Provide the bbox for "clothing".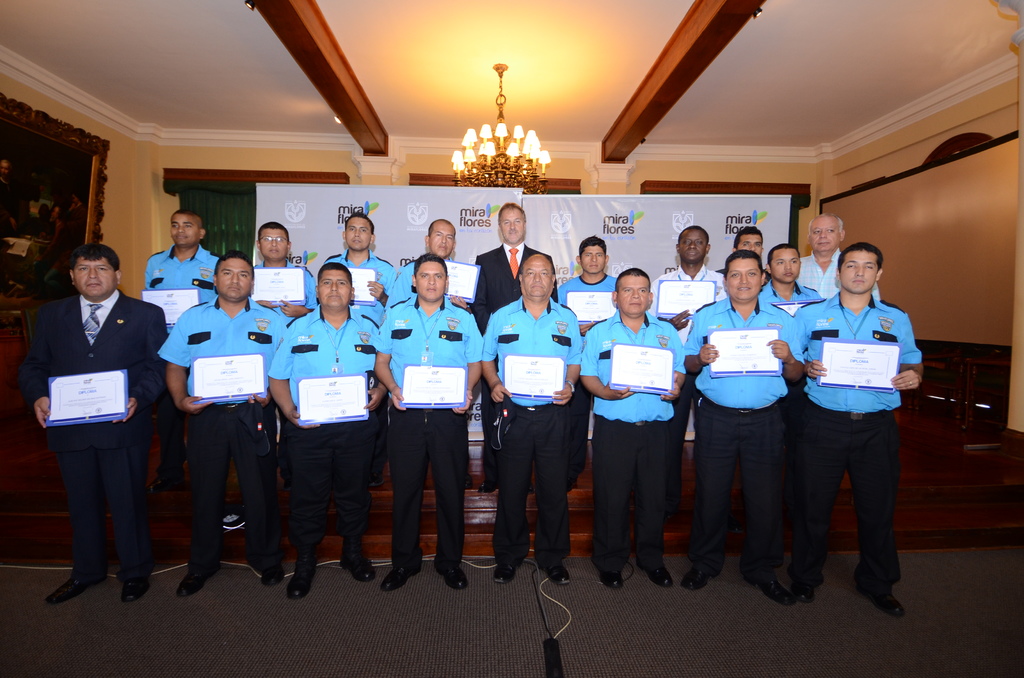
box(467, 241, 564, 333).
